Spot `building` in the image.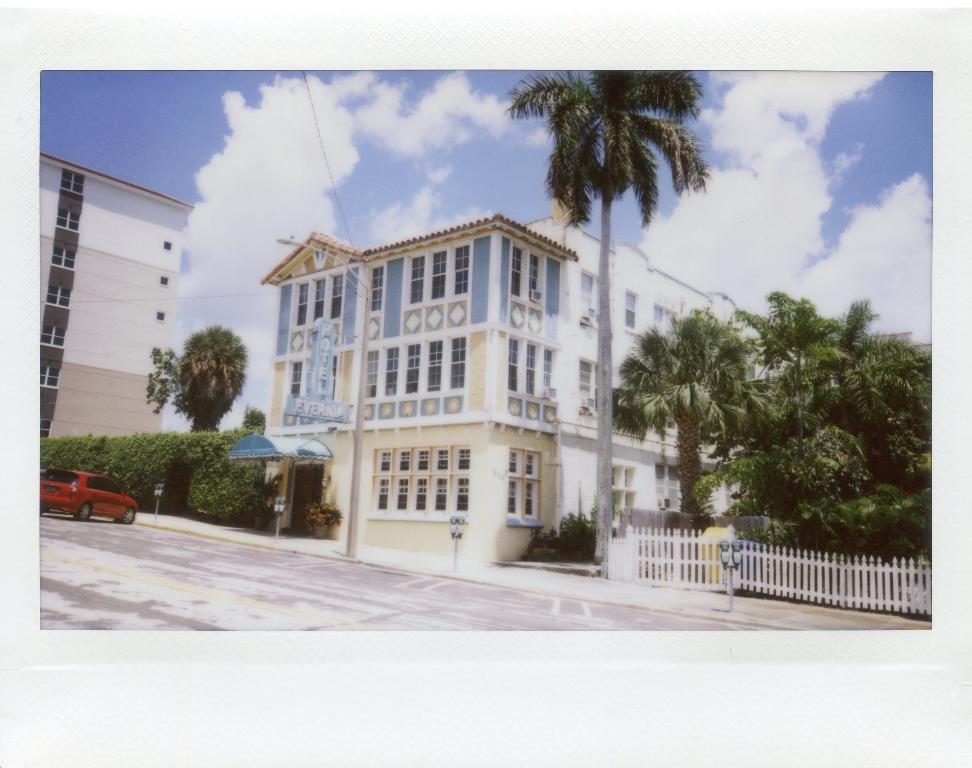
`building` found at crop(32, 151, 193, 442).
